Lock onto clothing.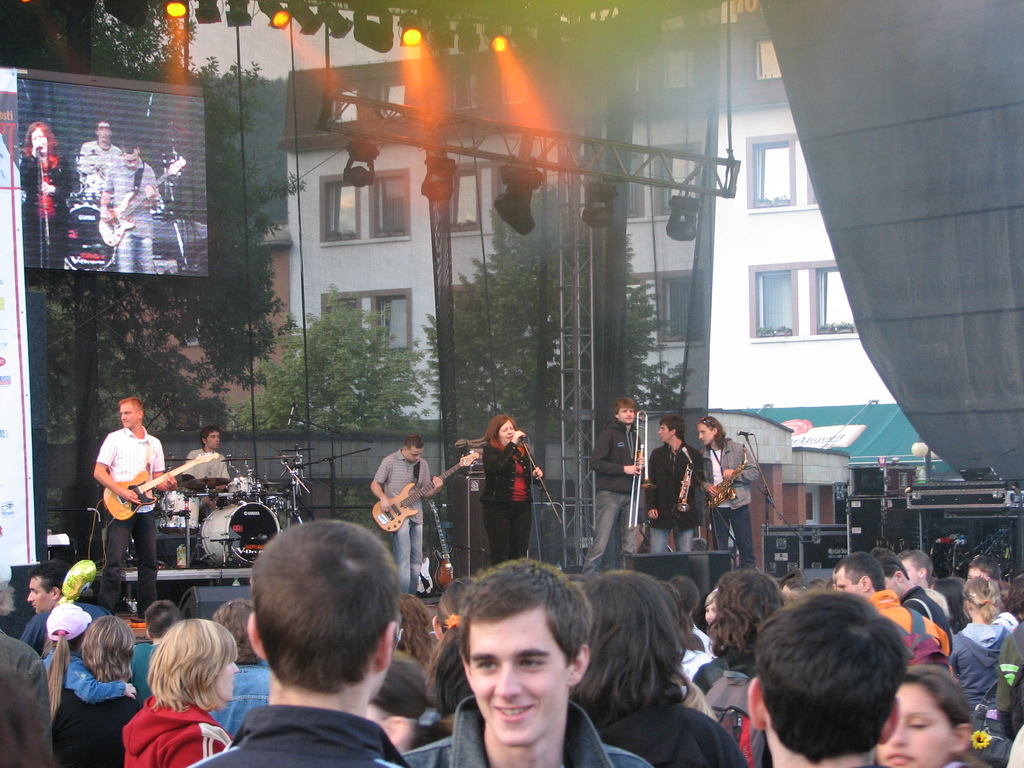
Locked: 584, 418, 646, 574.
